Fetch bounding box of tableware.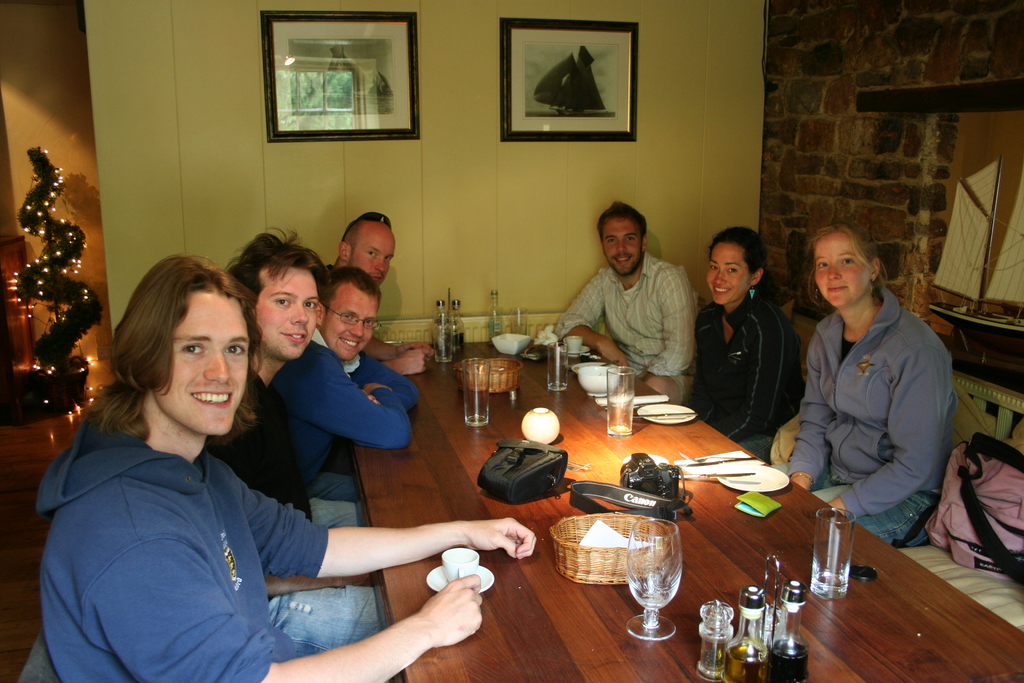
Bbox: <bbox>767, 579, 809, 682</bbox>.
